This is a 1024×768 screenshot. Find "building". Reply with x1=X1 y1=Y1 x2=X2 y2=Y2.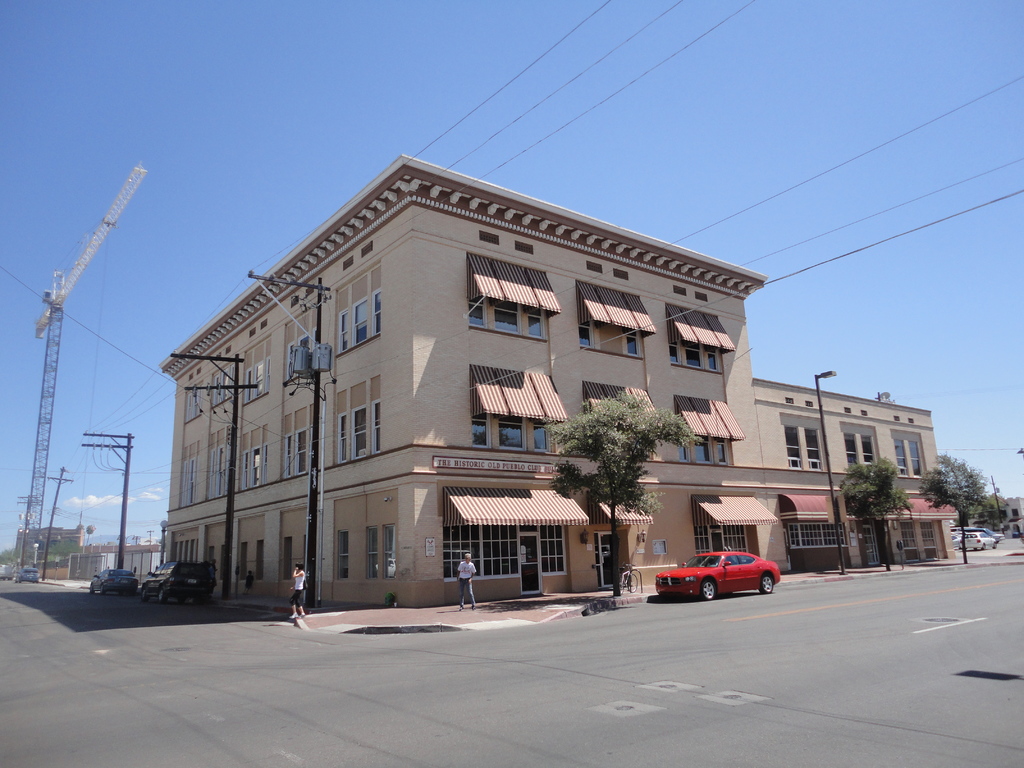
x1=157 y1=155 x2=768 y2=605.
